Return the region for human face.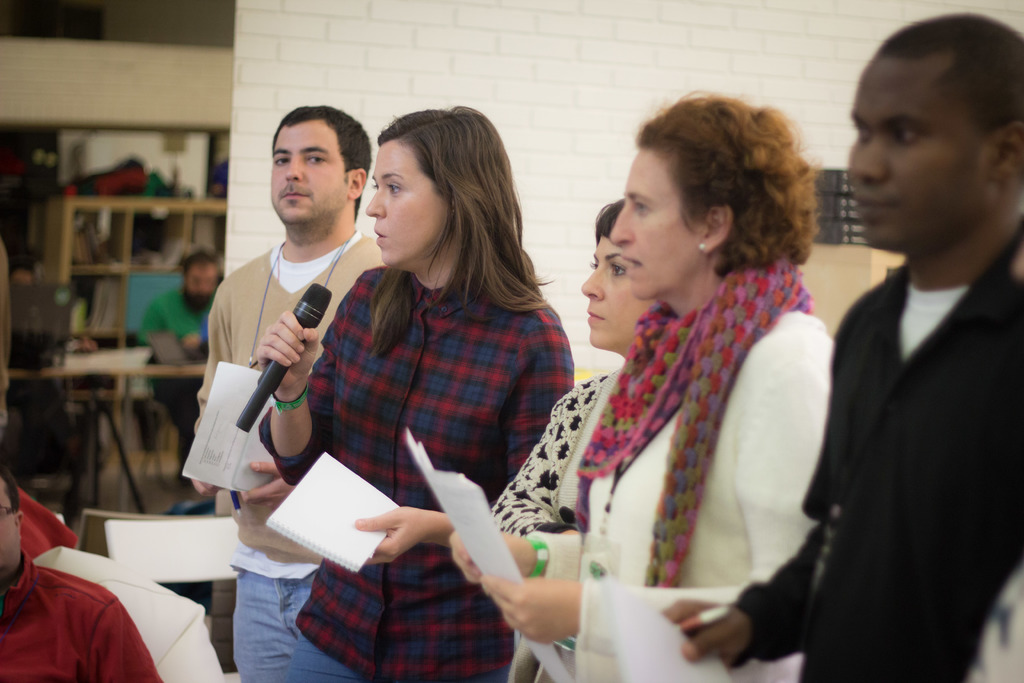
box=[848, 58, 998, 250].
